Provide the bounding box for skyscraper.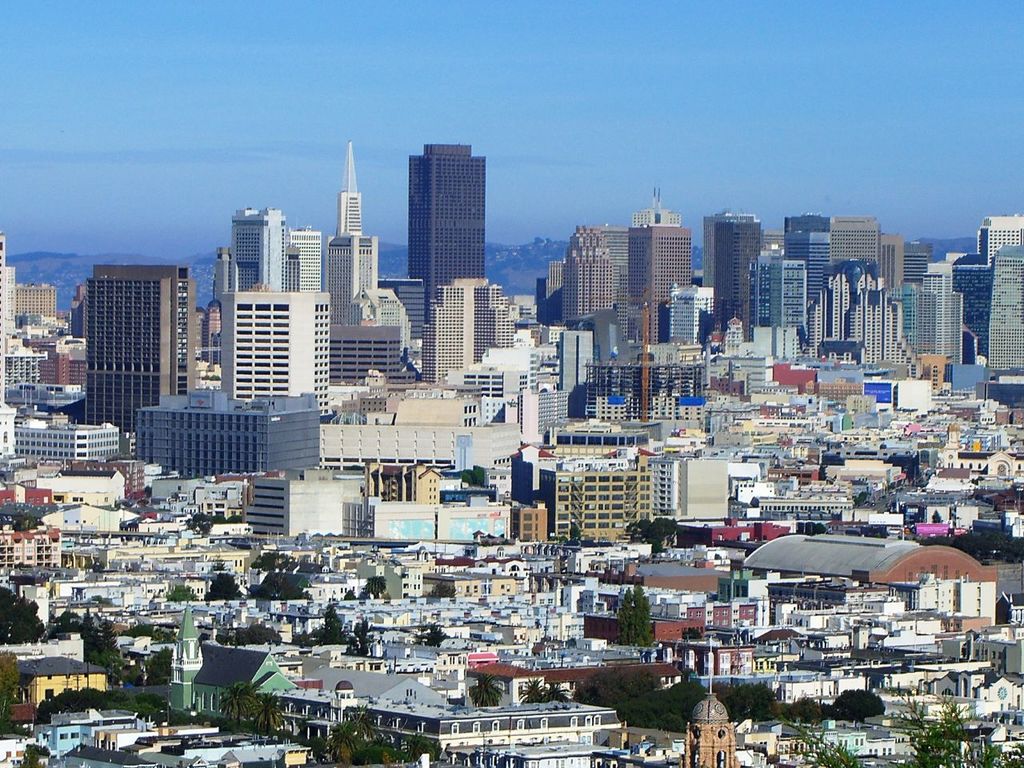
rect(328, 131, 416, 376).
